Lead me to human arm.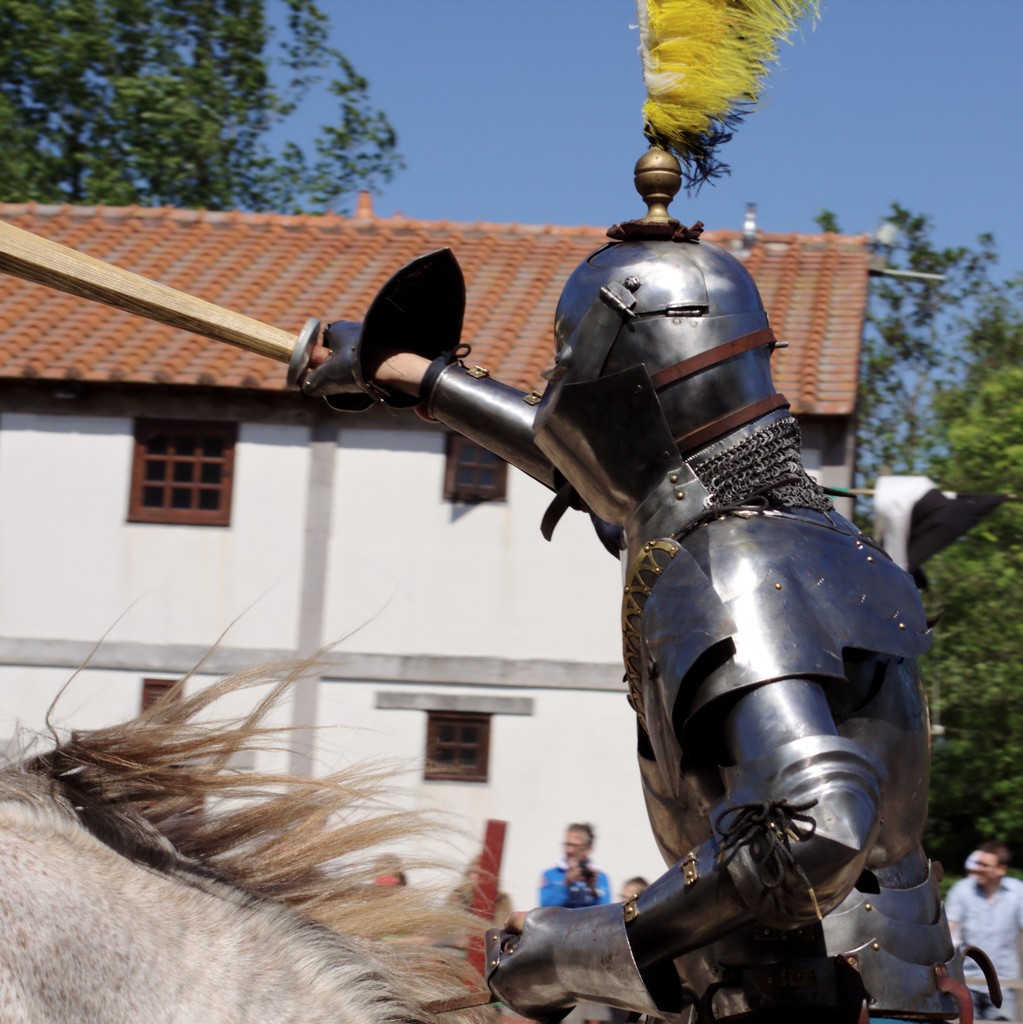
Lead to [left=944, top=882, right=971, bottom=952].
